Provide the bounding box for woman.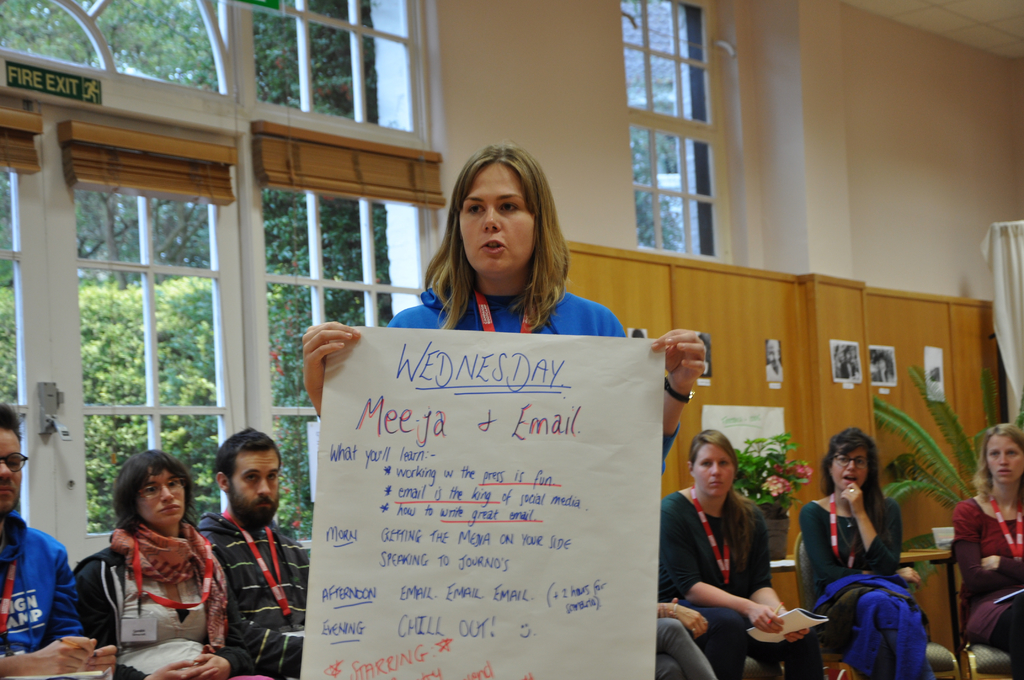
x1=943 y1=417 x2=1023 y2=679.
